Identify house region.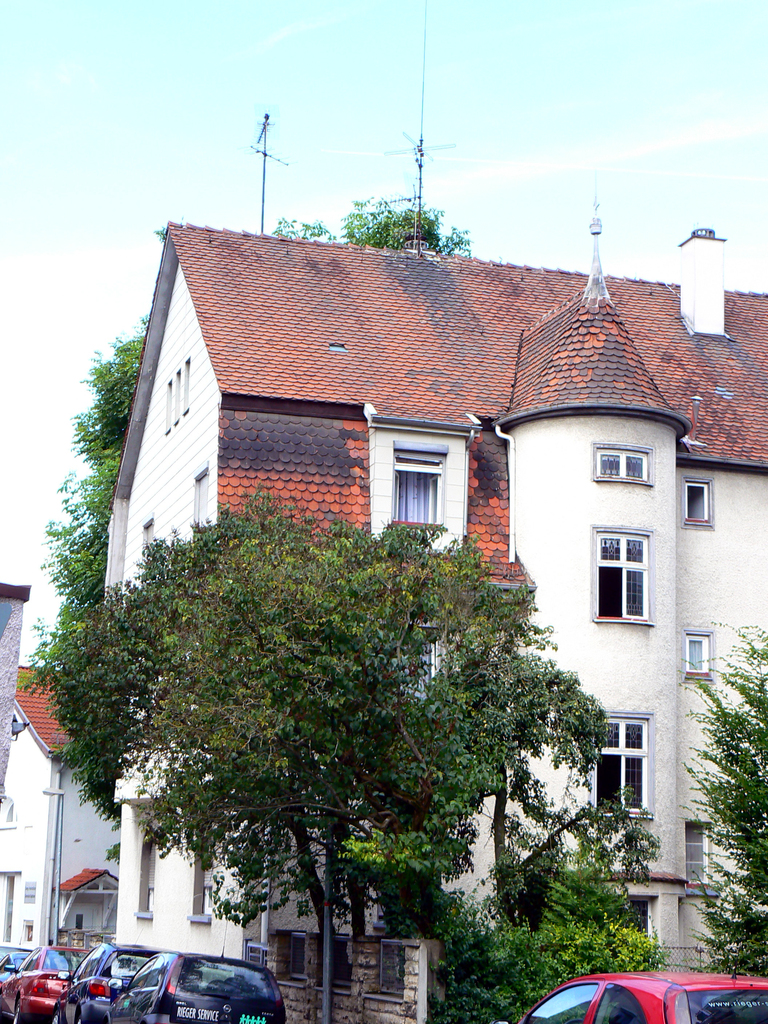
Region: x1=0 y1=660 x2=123 y2=954.
